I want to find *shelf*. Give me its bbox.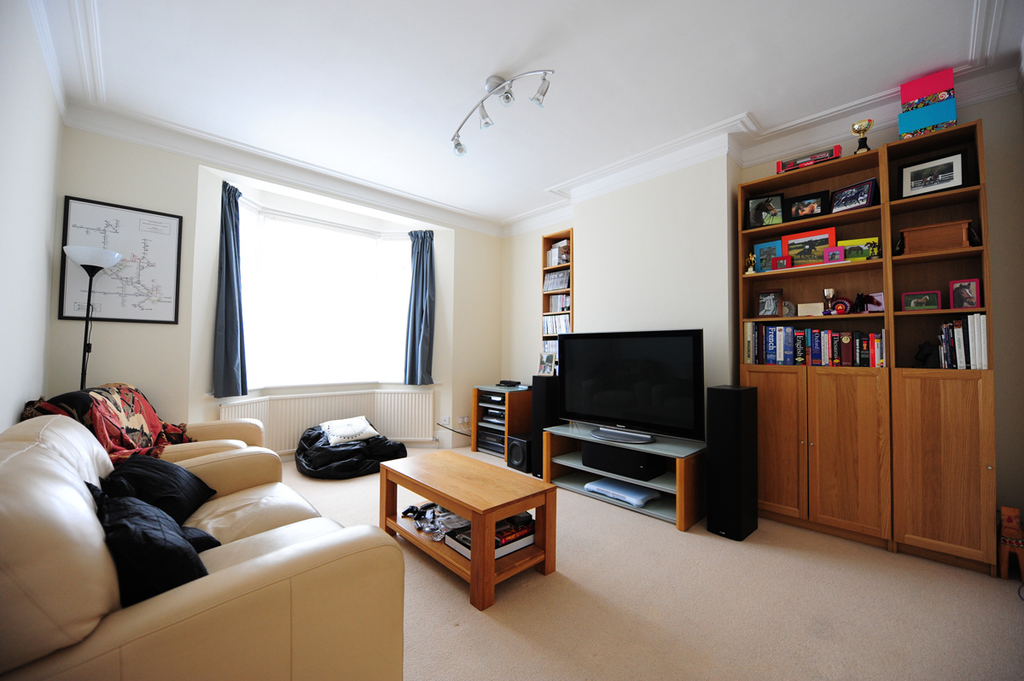
(x1=471, y1=386, x2=532, y2=451).
